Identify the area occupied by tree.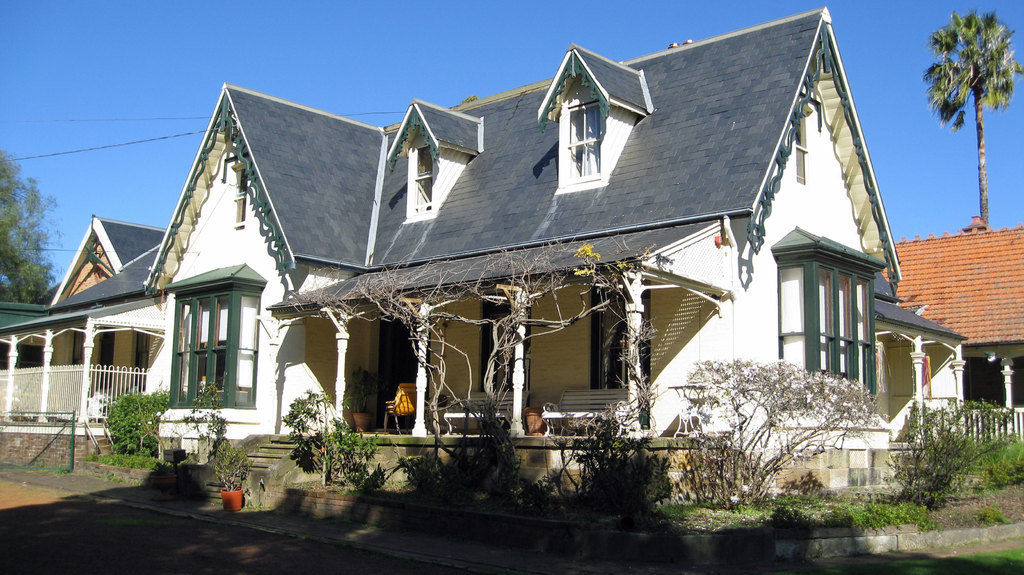
Area: (left=0, top=136, right=62, bottom=299).
